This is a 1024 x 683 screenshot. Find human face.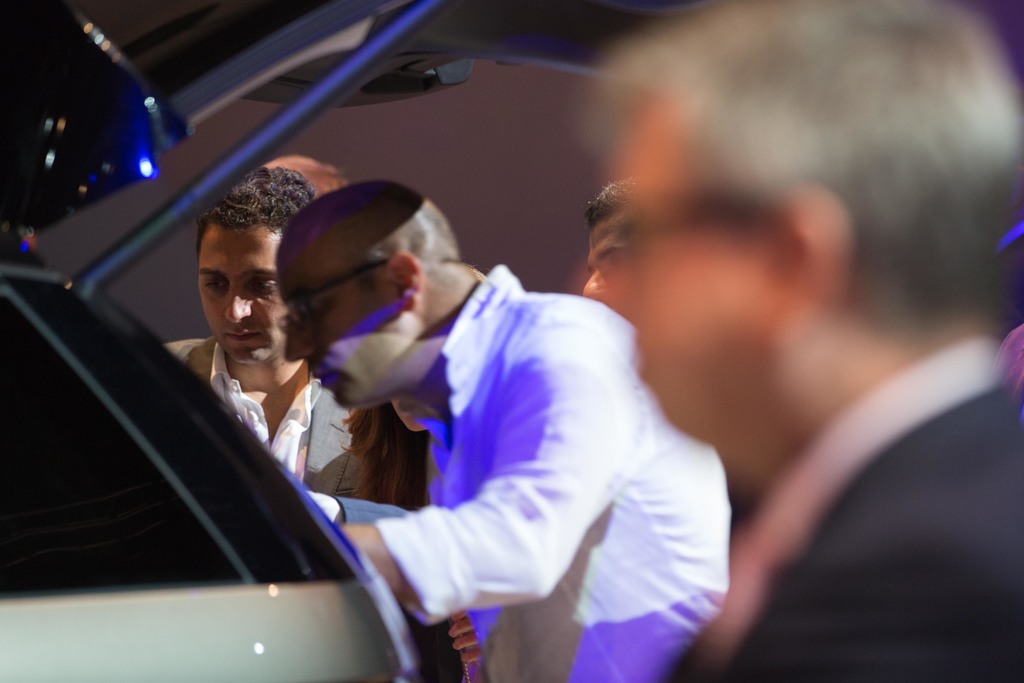
Bounding box: [x1=584, y1=215, x2=633, y2=324].
